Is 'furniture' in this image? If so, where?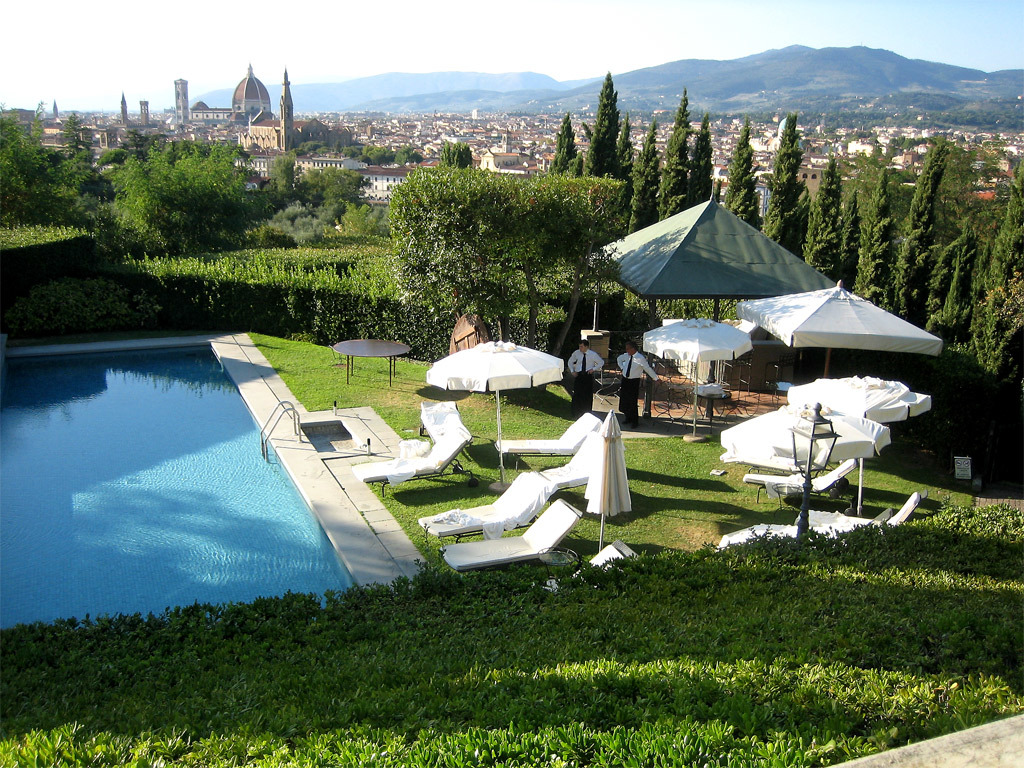
Yes, at <region>795, 490, 921, 527</region>.
